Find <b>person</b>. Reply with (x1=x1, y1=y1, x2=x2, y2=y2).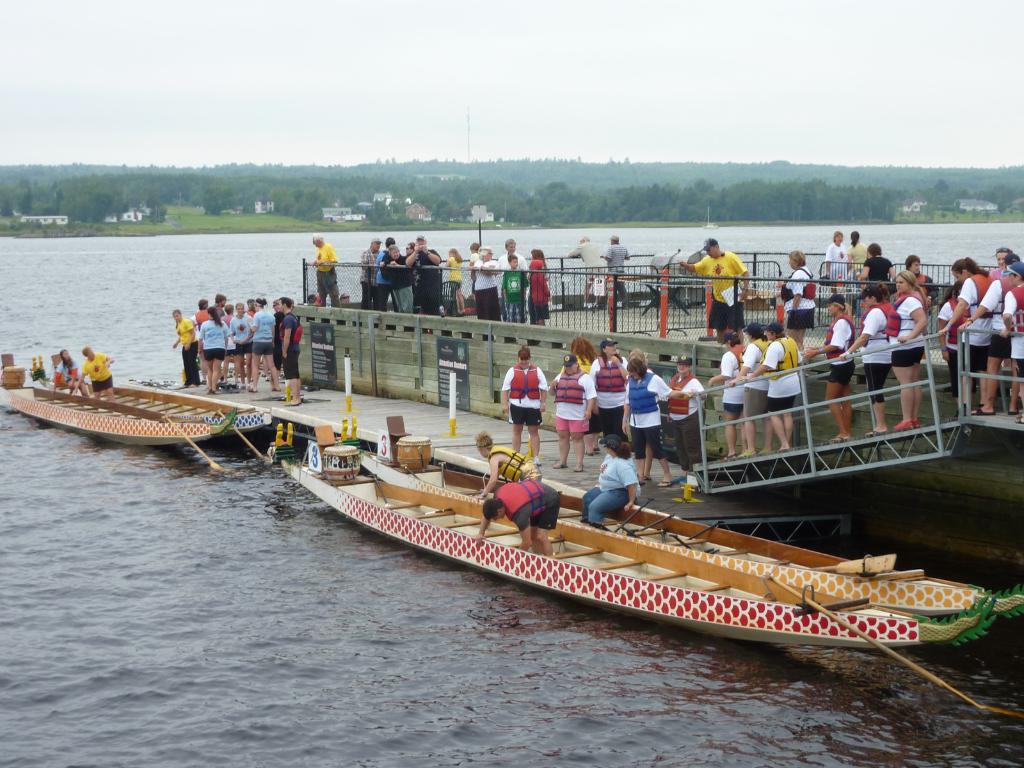
(x1=474, y1=475, x2=565, y2=563).
